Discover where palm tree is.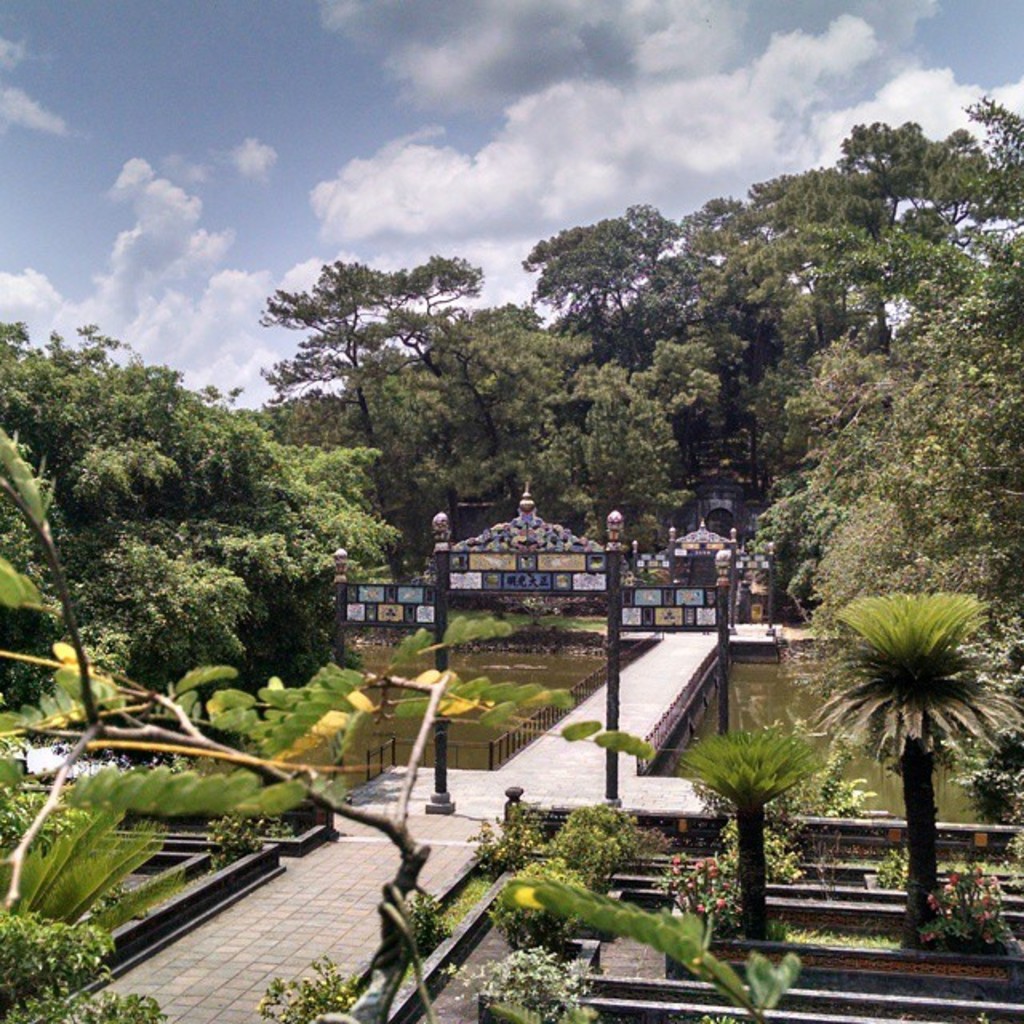
Discovered at locate(811, 587, 1005, 933).
